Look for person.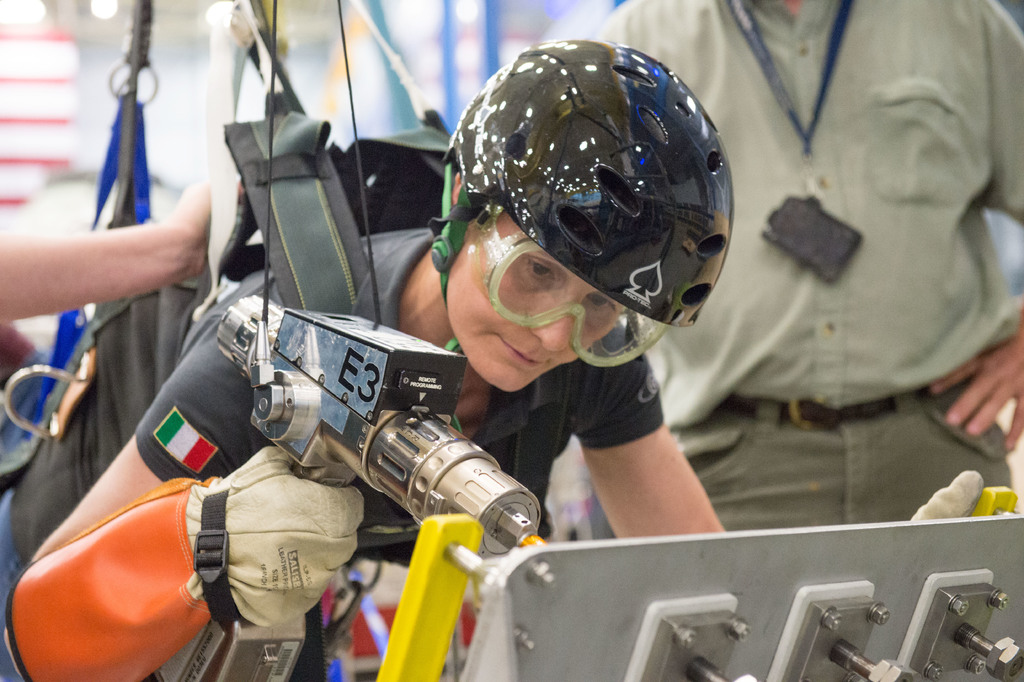
Found: (0, 33, 1018, 681).
